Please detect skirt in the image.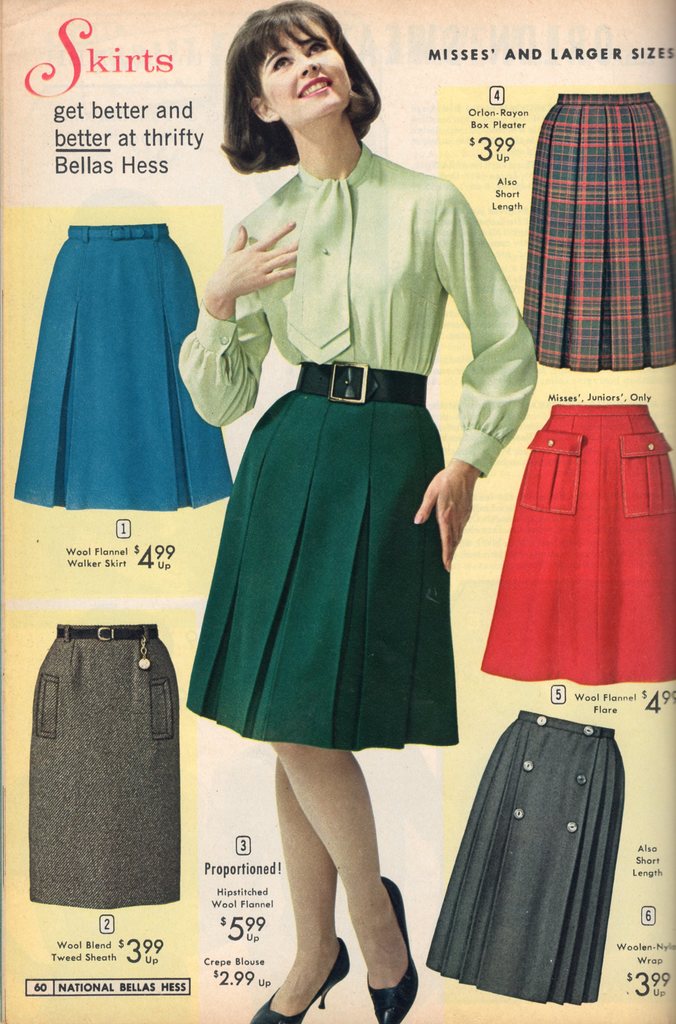
(x1=424, y1=710, x2=625, y2=1004).
